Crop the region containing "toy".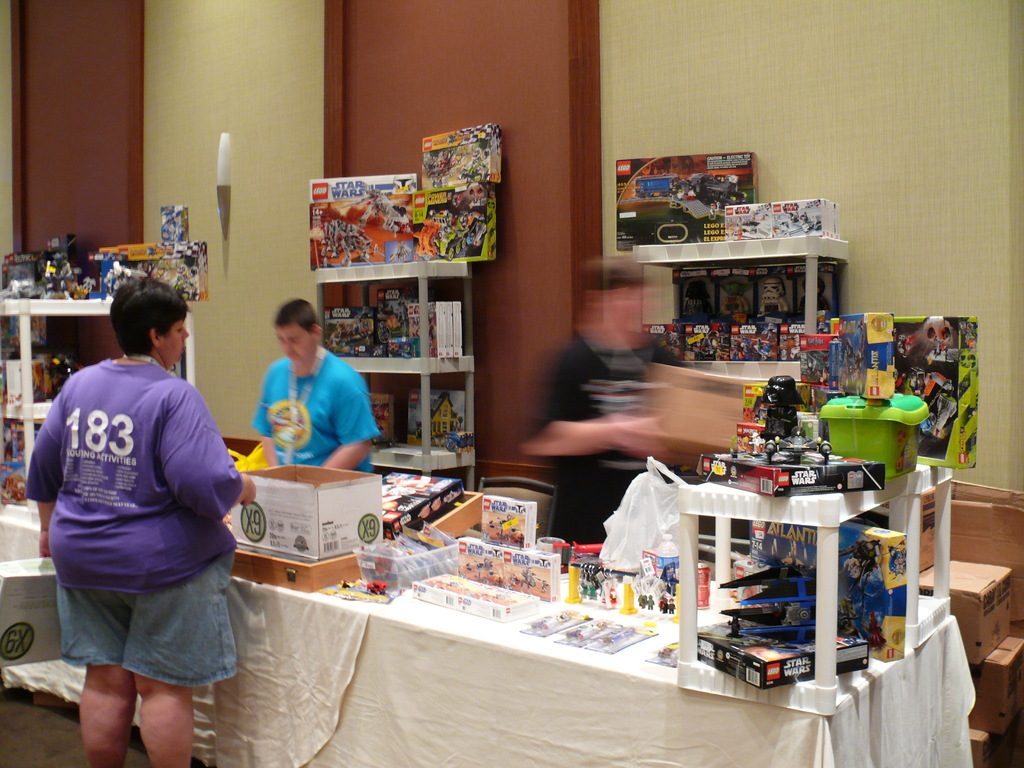
Crop region: Rect(0, 303, 54, 404).
